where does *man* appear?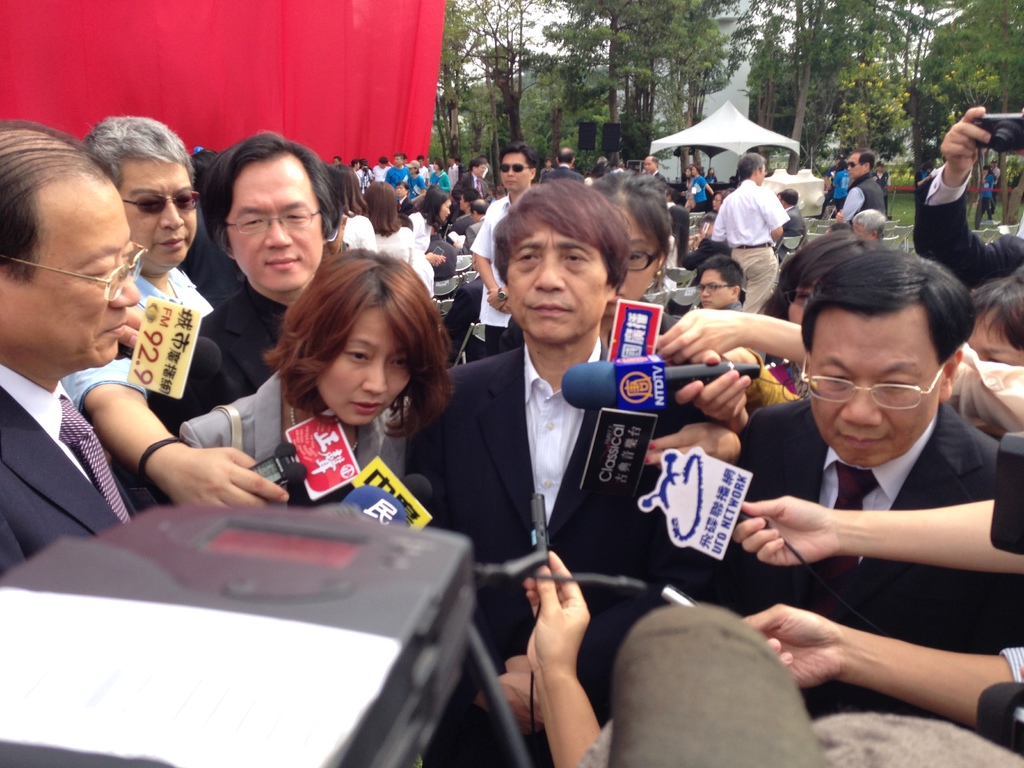
Appears at {"left": 831, "top": 138, "right": 898, "bottom": 246}.
